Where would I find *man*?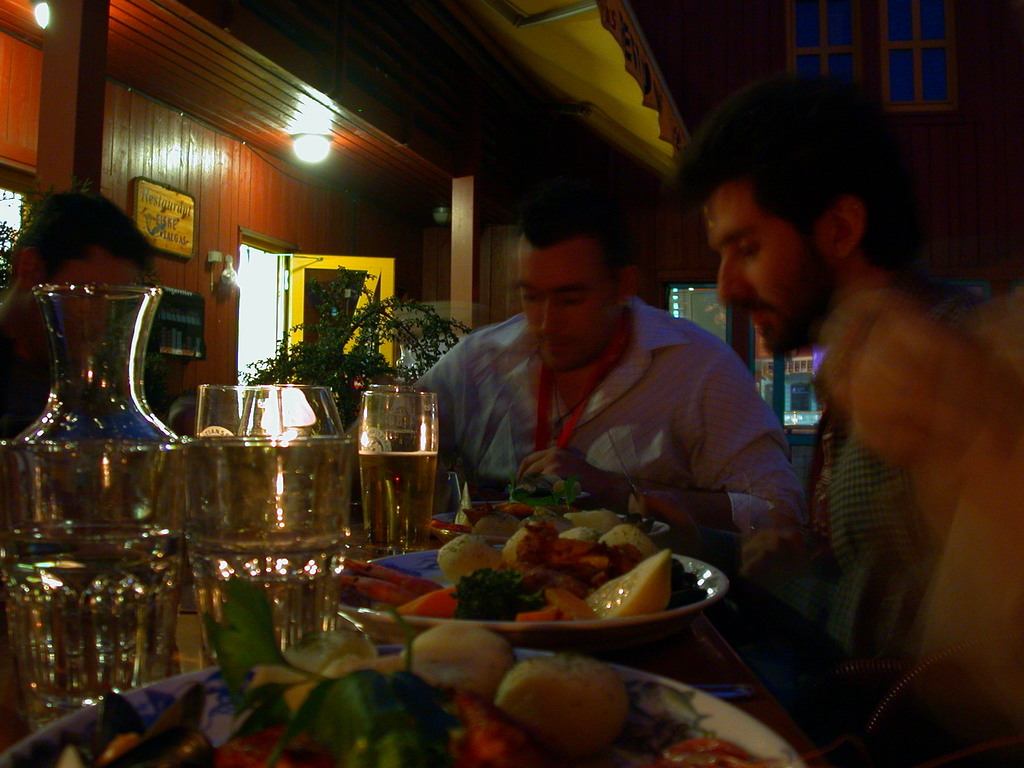
At region(717, 66, 977, 656).
